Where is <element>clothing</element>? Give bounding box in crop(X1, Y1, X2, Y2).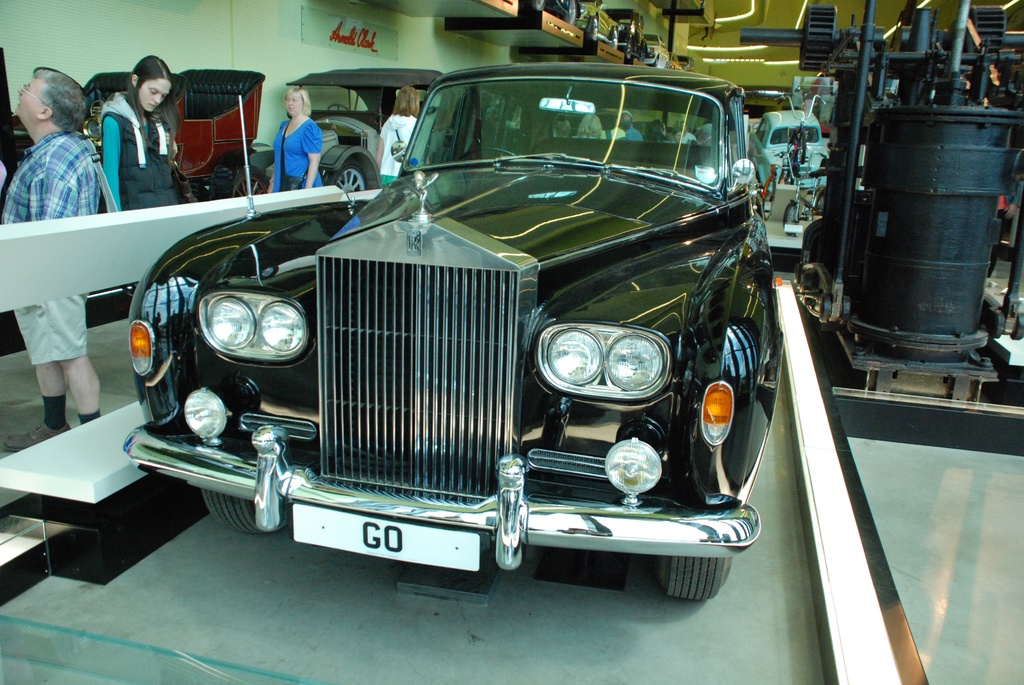
crop(0, 132, 99, 365).
